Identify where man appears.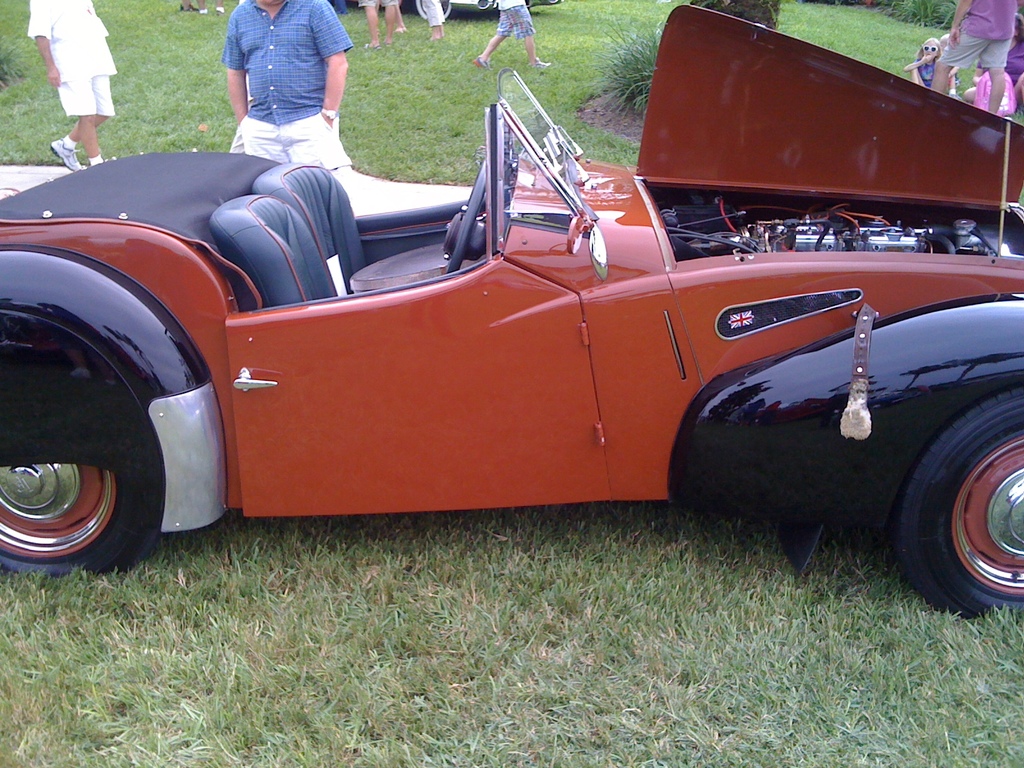
Appears at <box>24,0,118,170</box>.
